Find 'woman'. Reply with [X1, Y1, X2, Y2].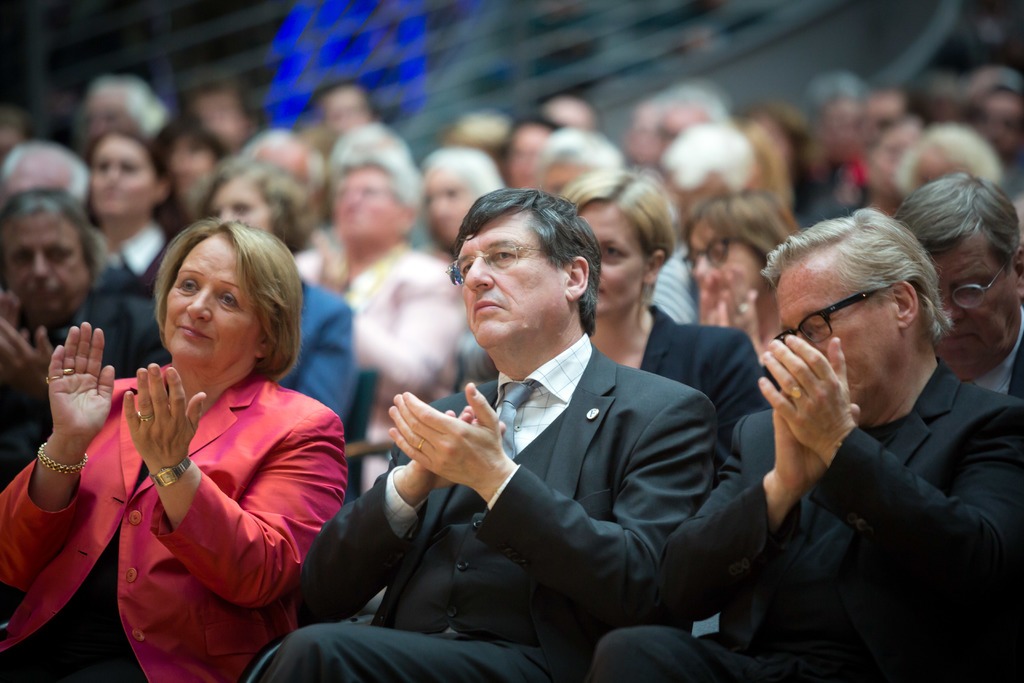
[684, 188, 807, 372].
